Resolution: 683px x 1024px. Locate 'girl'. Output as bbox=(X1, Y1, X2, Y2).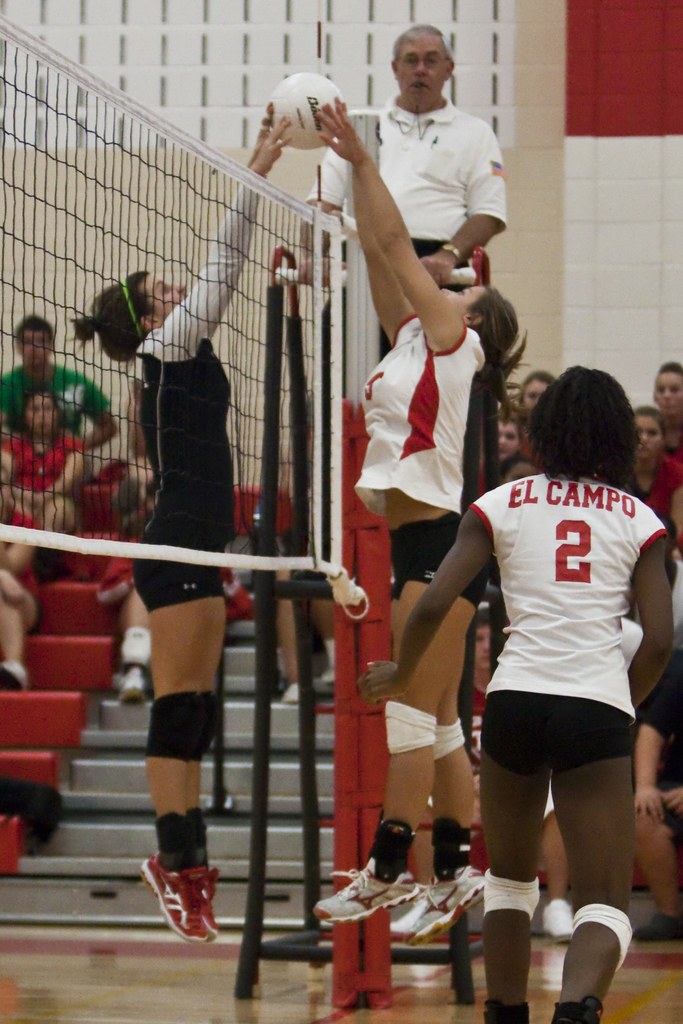
bbox=(71, 92, 302, 941).
